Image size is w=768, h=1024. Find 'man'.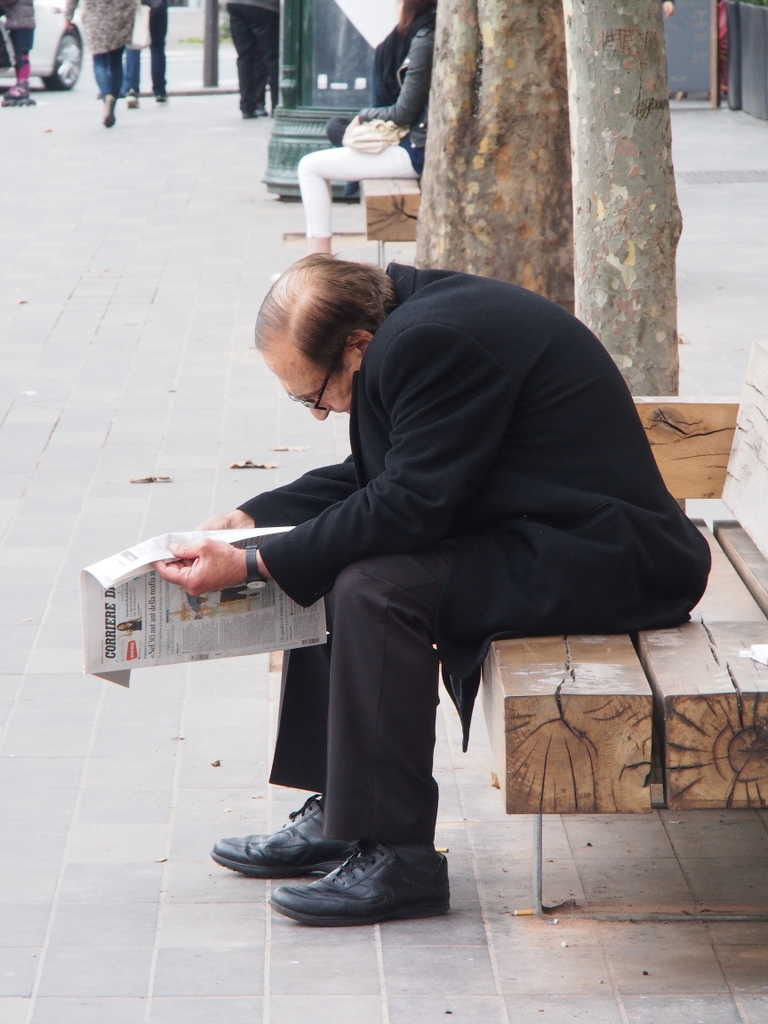
bbox=(151, 236, 683, 911).
